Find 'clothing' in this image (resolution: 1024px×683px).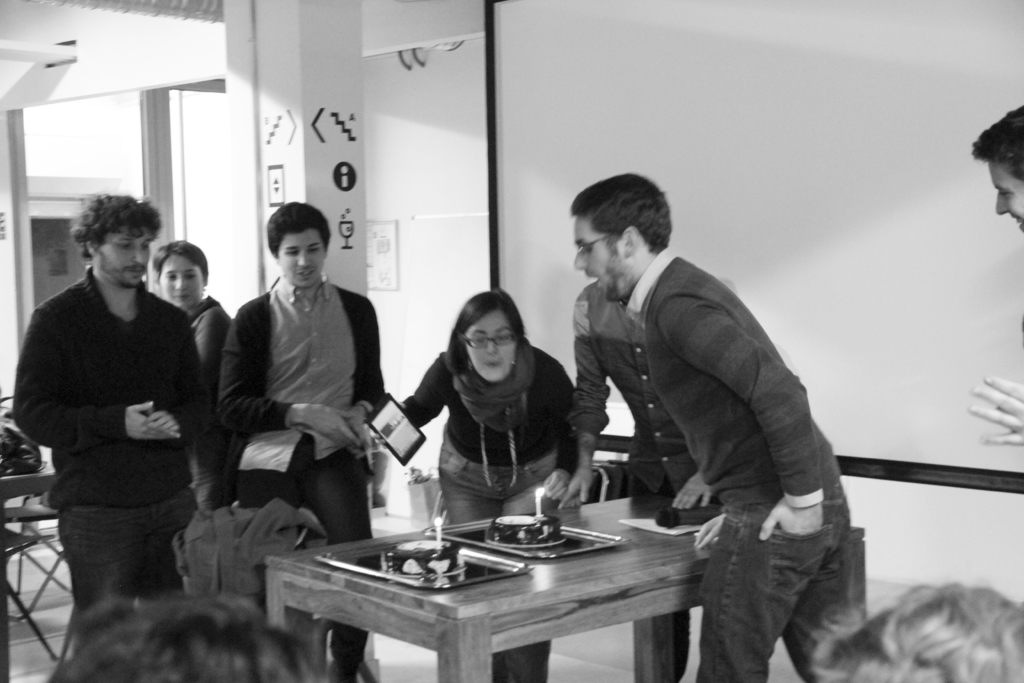
(570, 278, 720, 682).
